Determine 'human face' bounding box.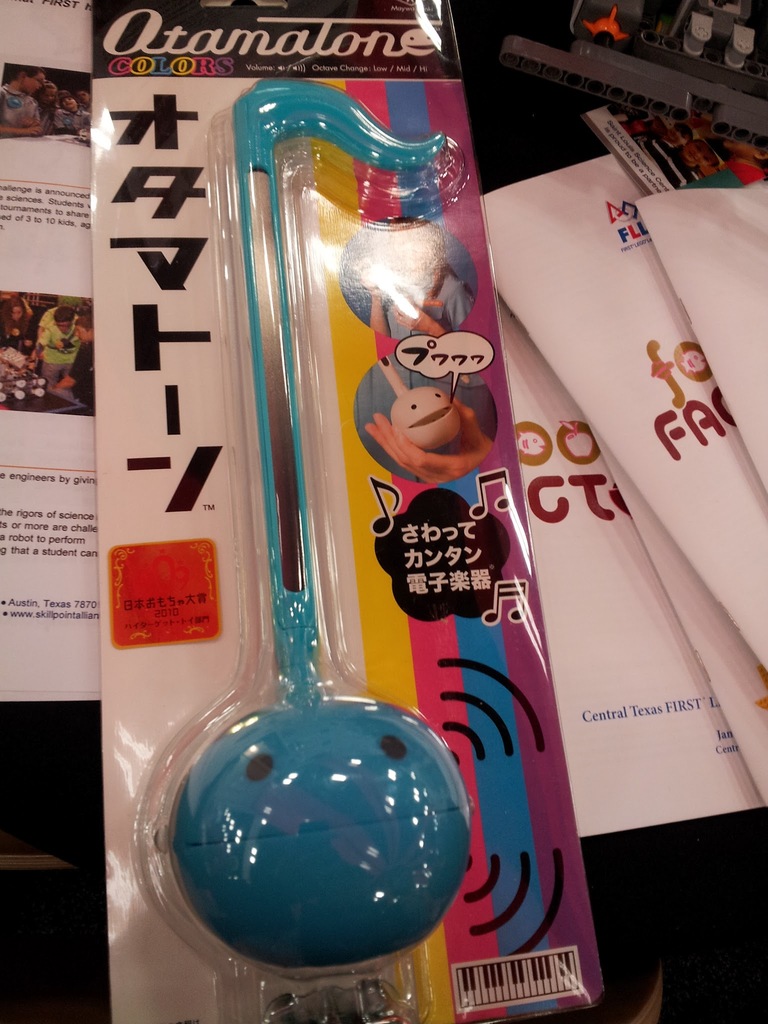
Determined: BBox(20, 65, 50, 92).
